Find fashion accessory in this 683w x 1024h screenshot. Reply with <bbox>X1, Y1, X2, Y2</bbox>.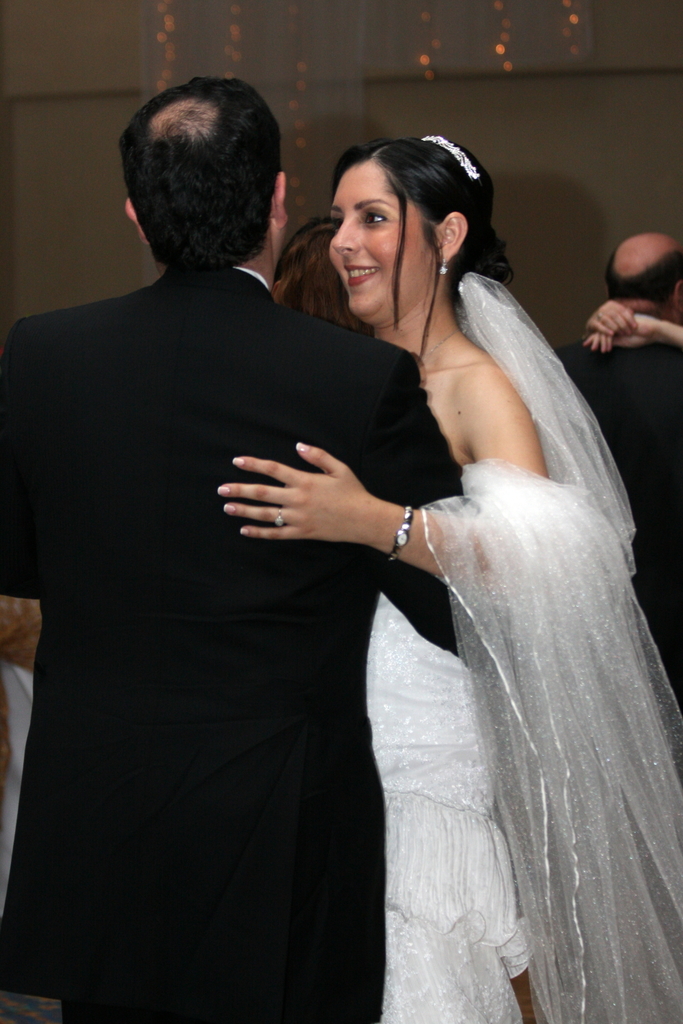
<bbox>271, 507, 283, 527</bbox>.
